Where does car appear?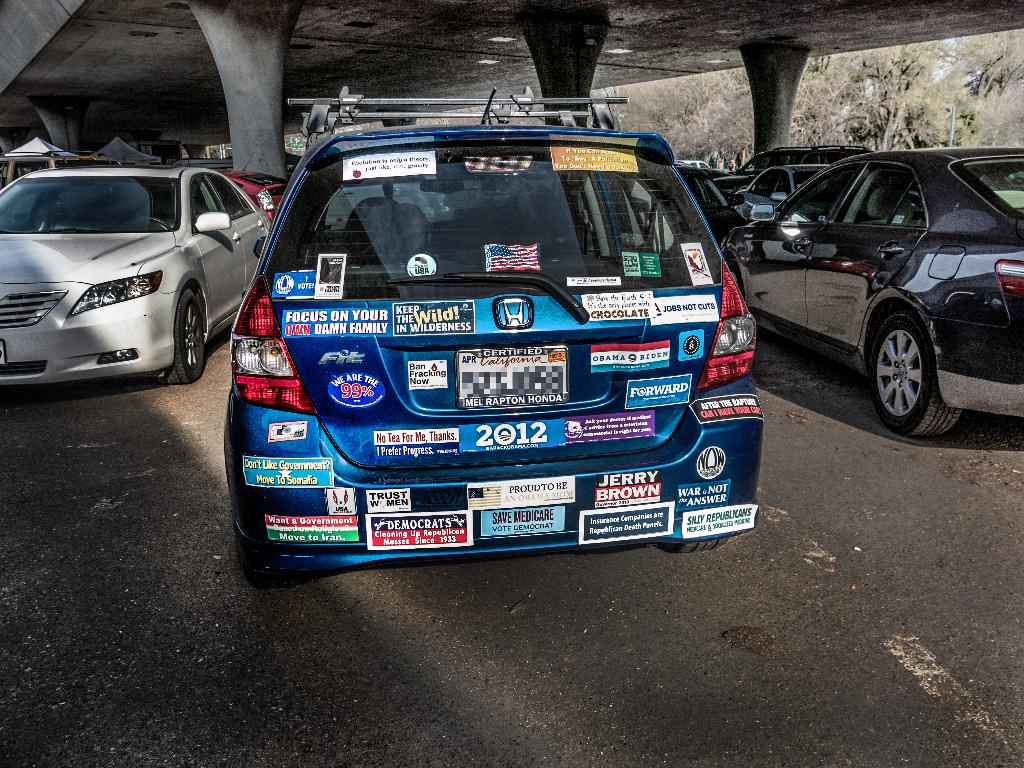
Appears at rect(721, 145, 1023, 441).
